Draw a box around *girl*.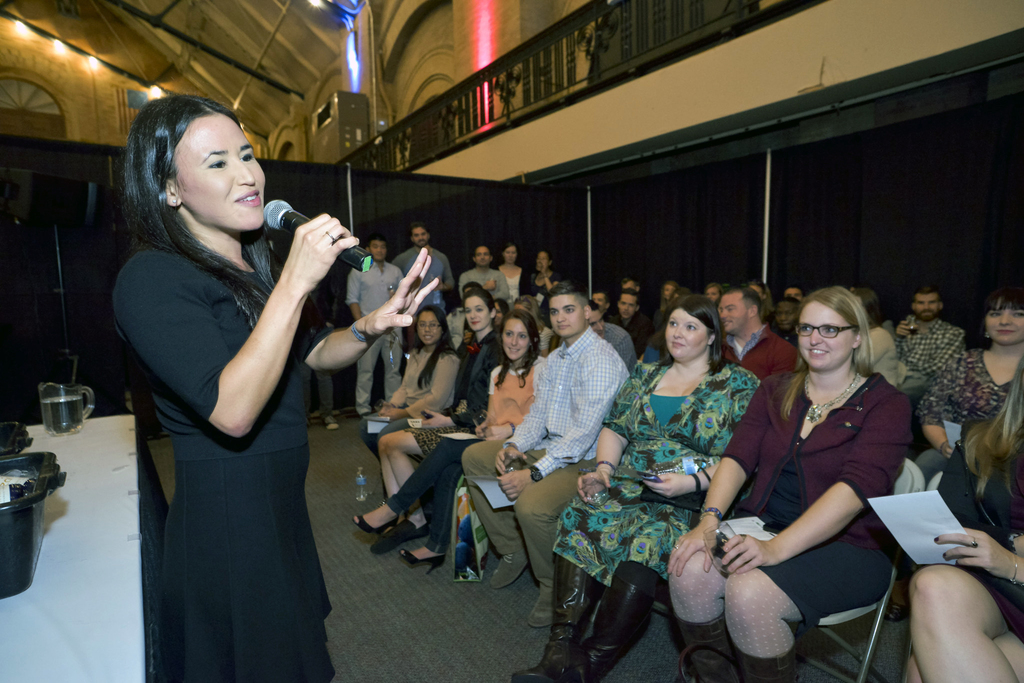
left=347, top=308, right=548, bottom=578.
